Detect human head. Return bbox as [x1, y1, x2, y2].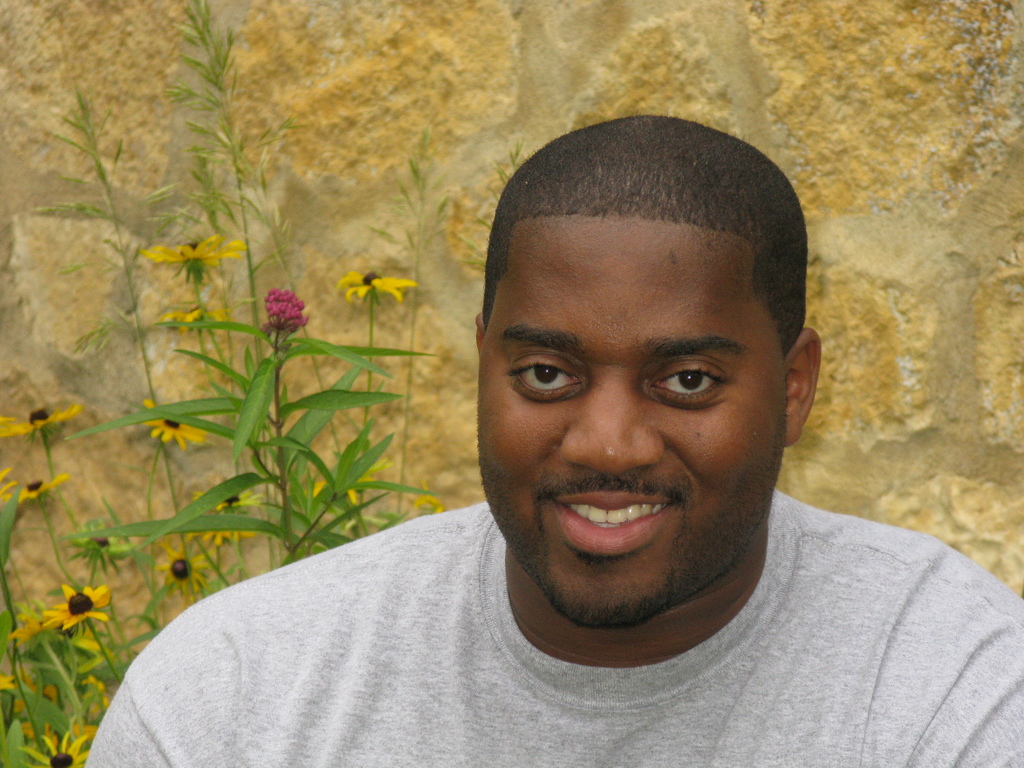
[473, 111, 805, 595].
